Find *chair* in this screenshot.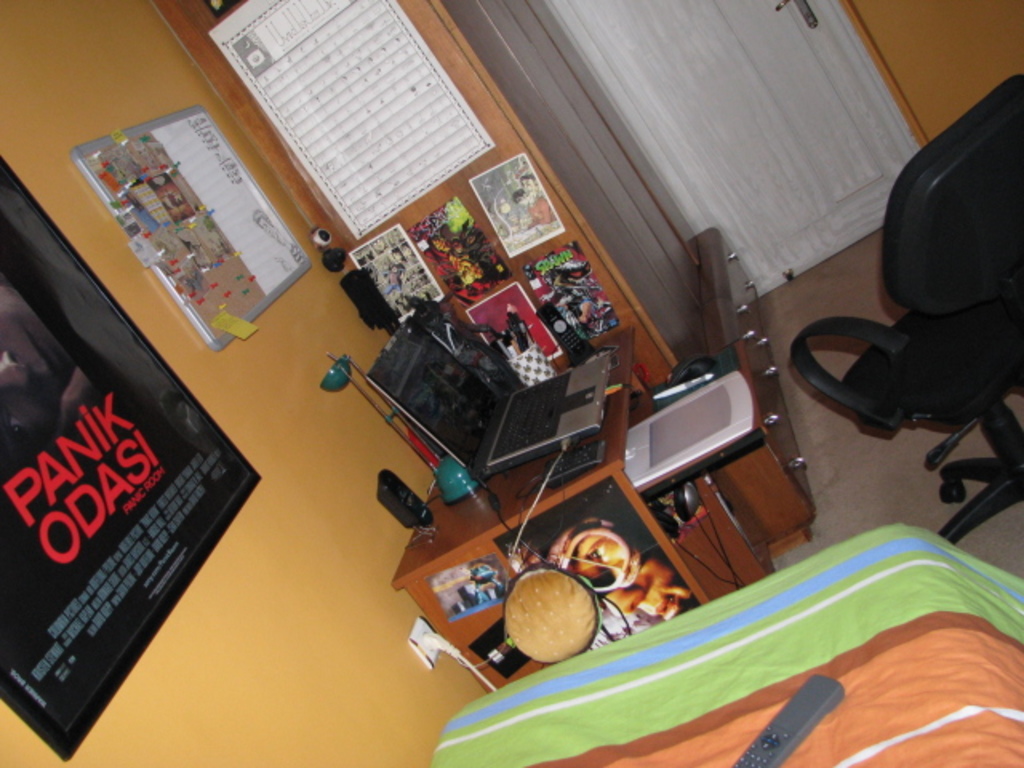
The bounding box for *chair* is [left=797, top=123, right=1023, bottom=528].
